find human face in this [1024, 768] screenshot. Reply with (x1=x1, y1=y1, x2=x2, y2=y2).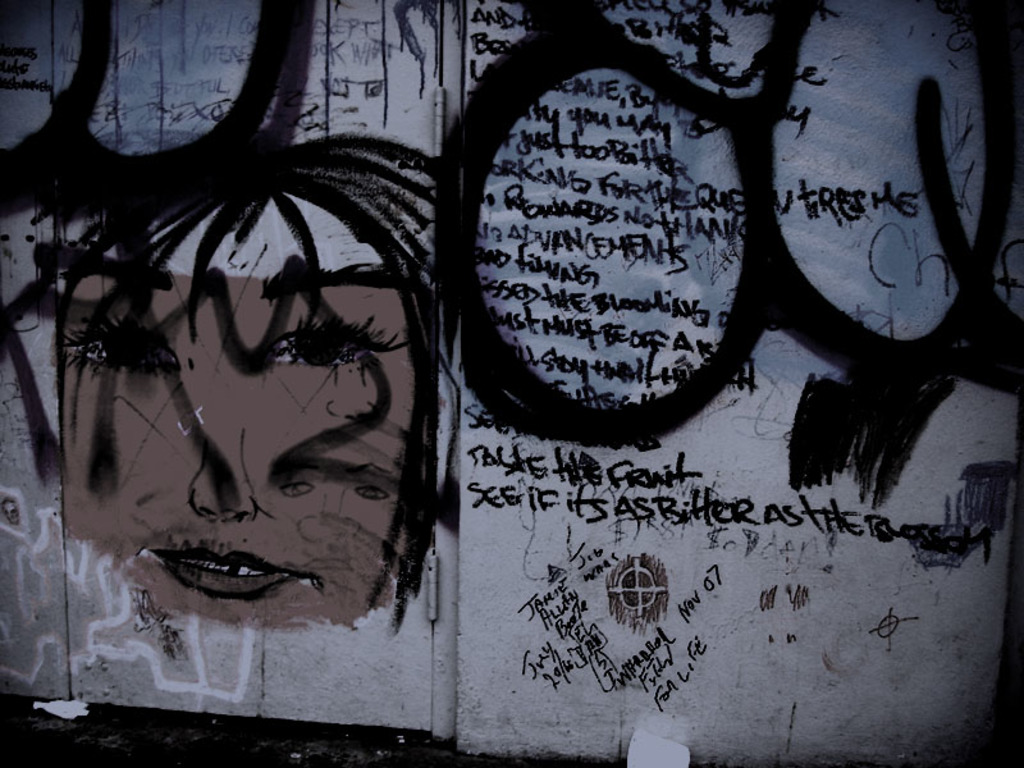
(x1=269, y1=430, x2=404, y2=593).
